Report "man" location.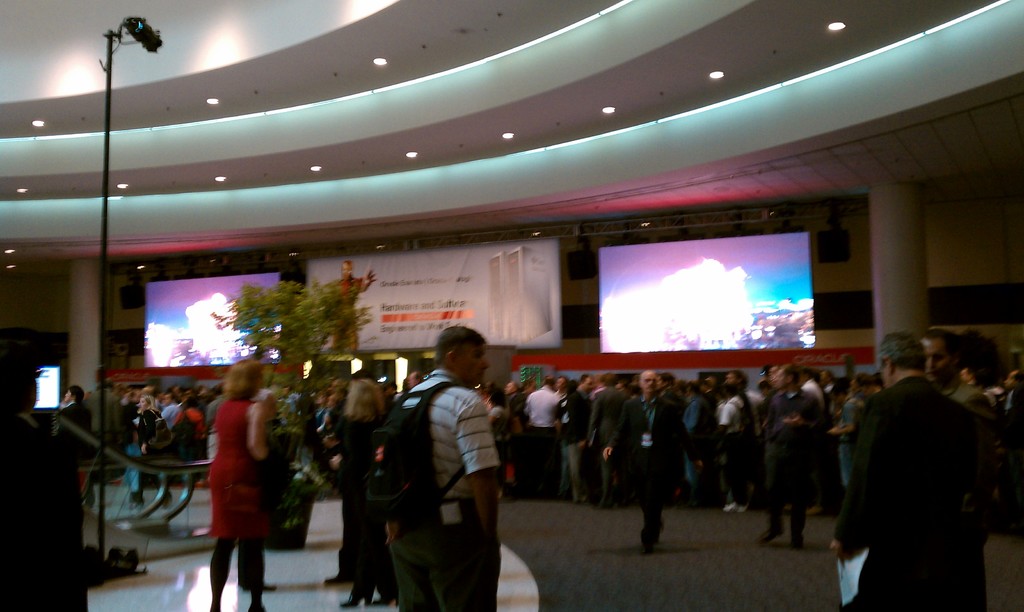
Report: (360,326,505,611).
